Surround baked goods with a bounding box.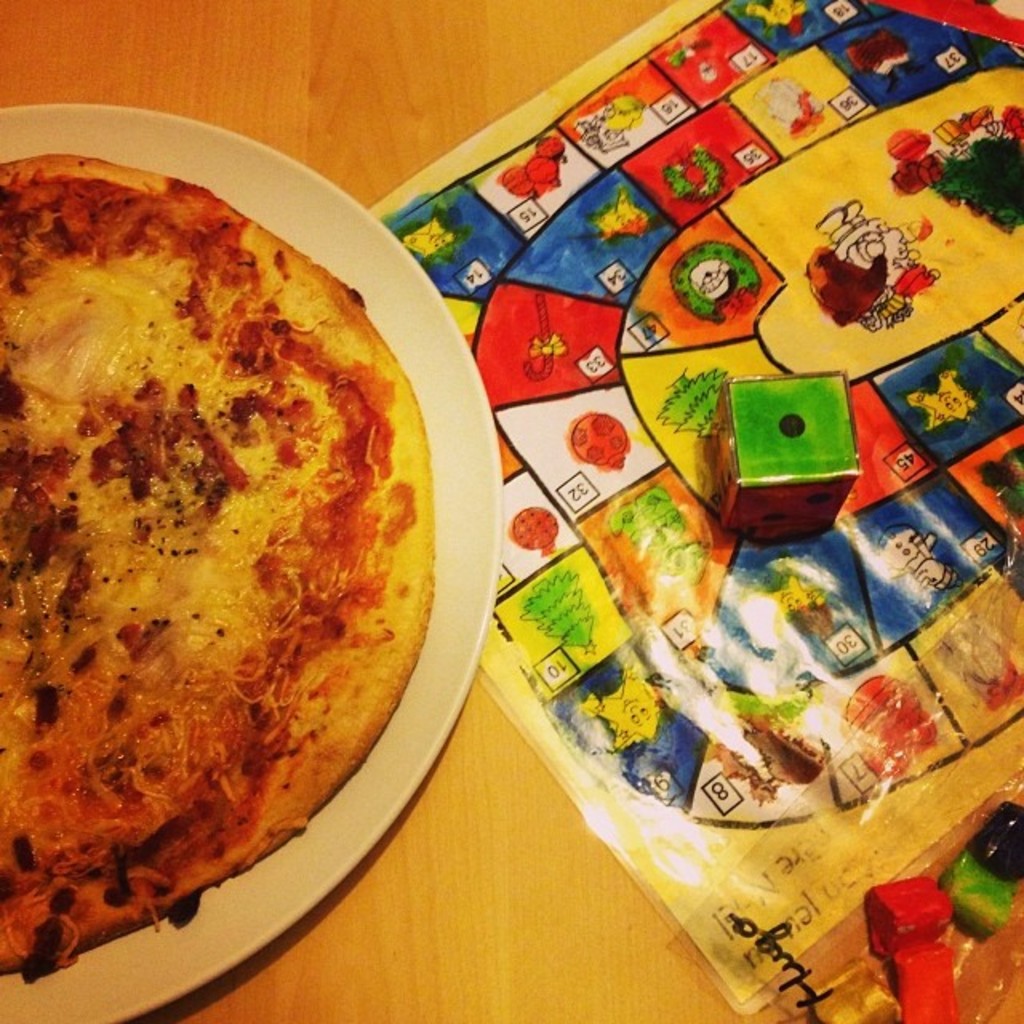
pyautogui.locateOnScreen(0, 149, 429, 986).
